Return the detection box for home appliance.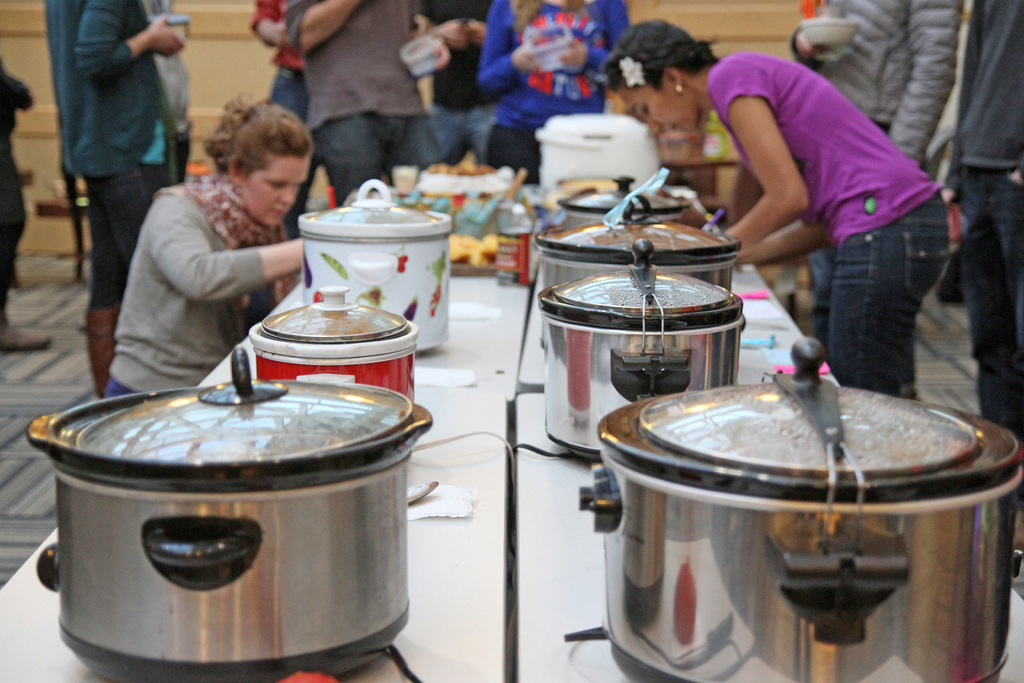
<bbox>29, 377, 406, 682</bbox>.
